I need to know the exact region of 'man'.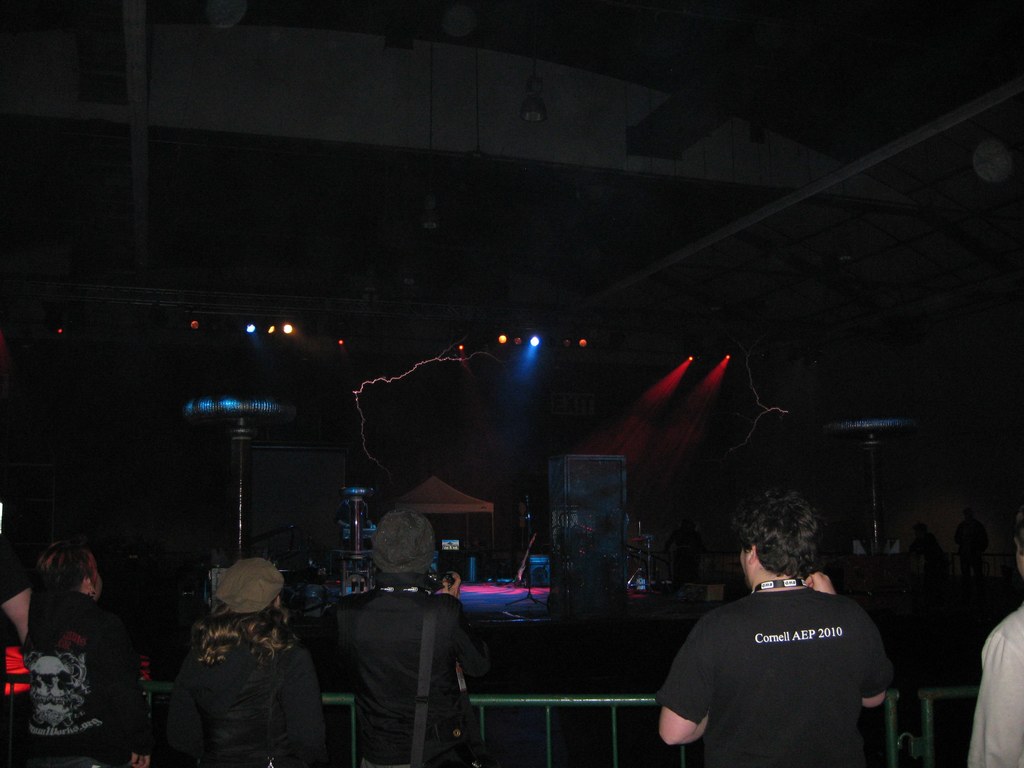
Region: {"left": 977, "top": 511, "right": 1023, "bottom": 767}.
